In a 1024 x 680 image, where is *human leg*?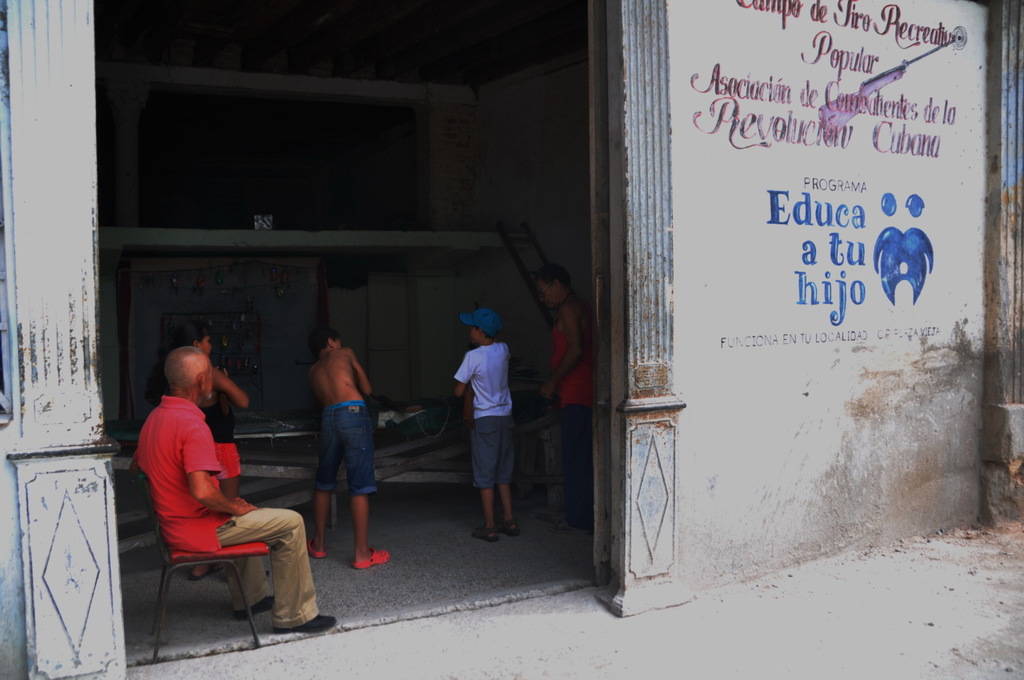
rect(332, 403, 393, 566).
